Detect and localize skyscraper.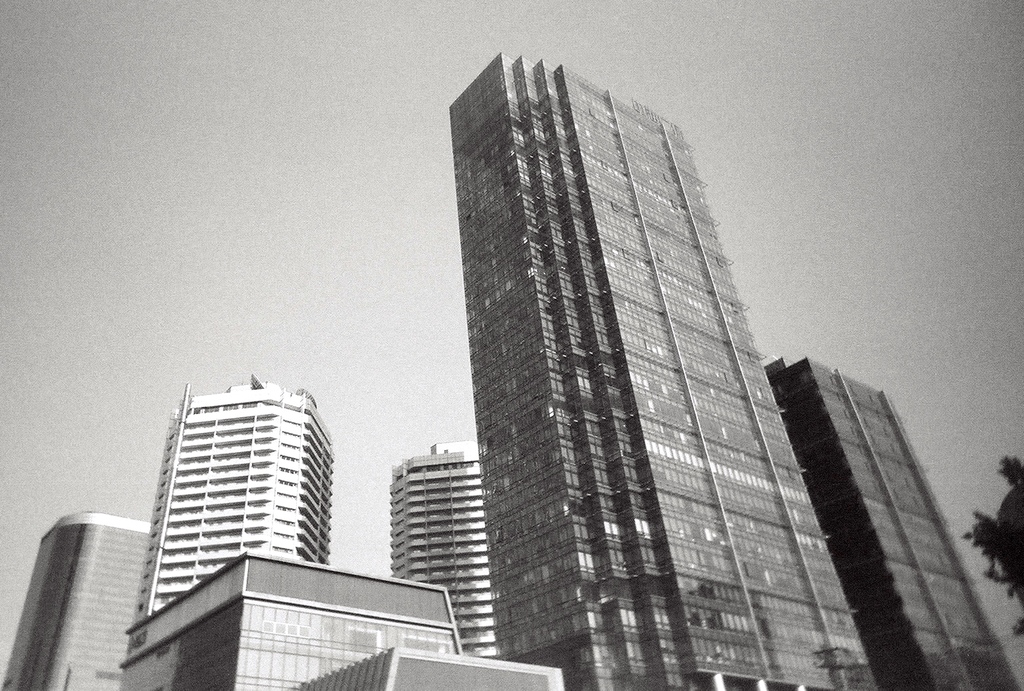
Localized at rect(418, 38, 883, 690).
